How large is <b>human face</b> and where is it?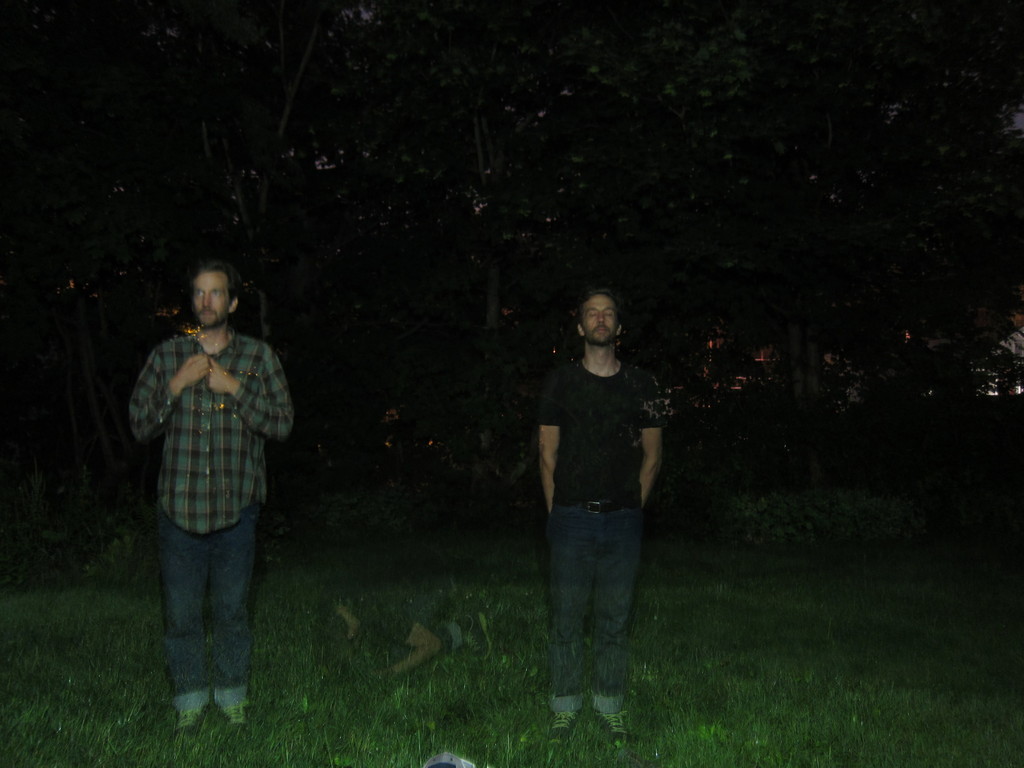
Bounding box: x1=586 y1=298 x2=620 y2=348.
